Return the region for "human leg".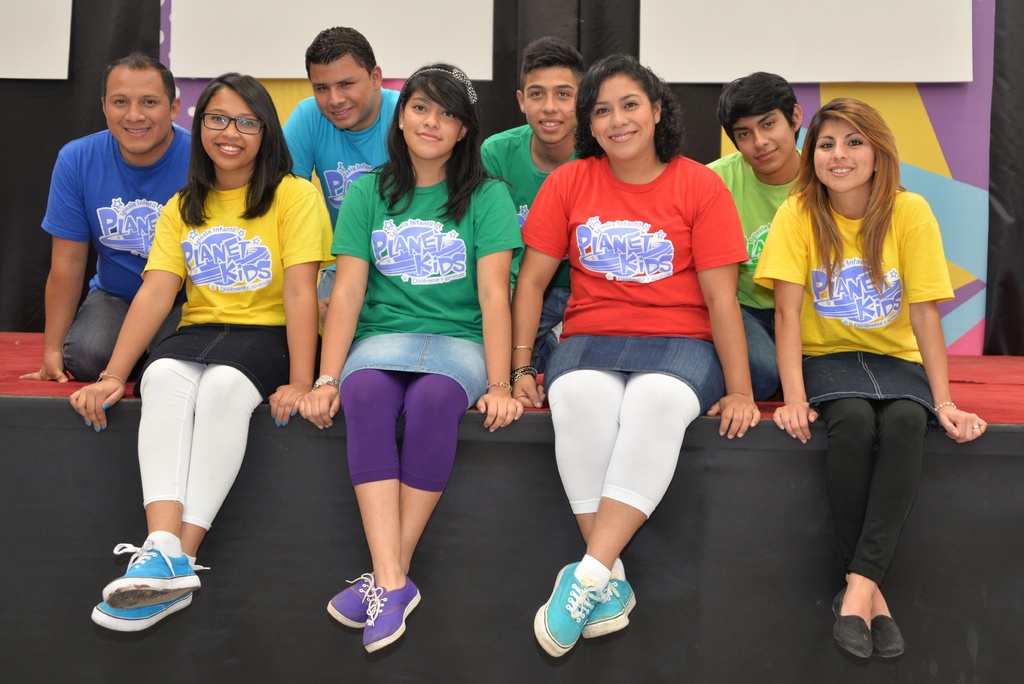
BBox(545, 376, 627, 640).
